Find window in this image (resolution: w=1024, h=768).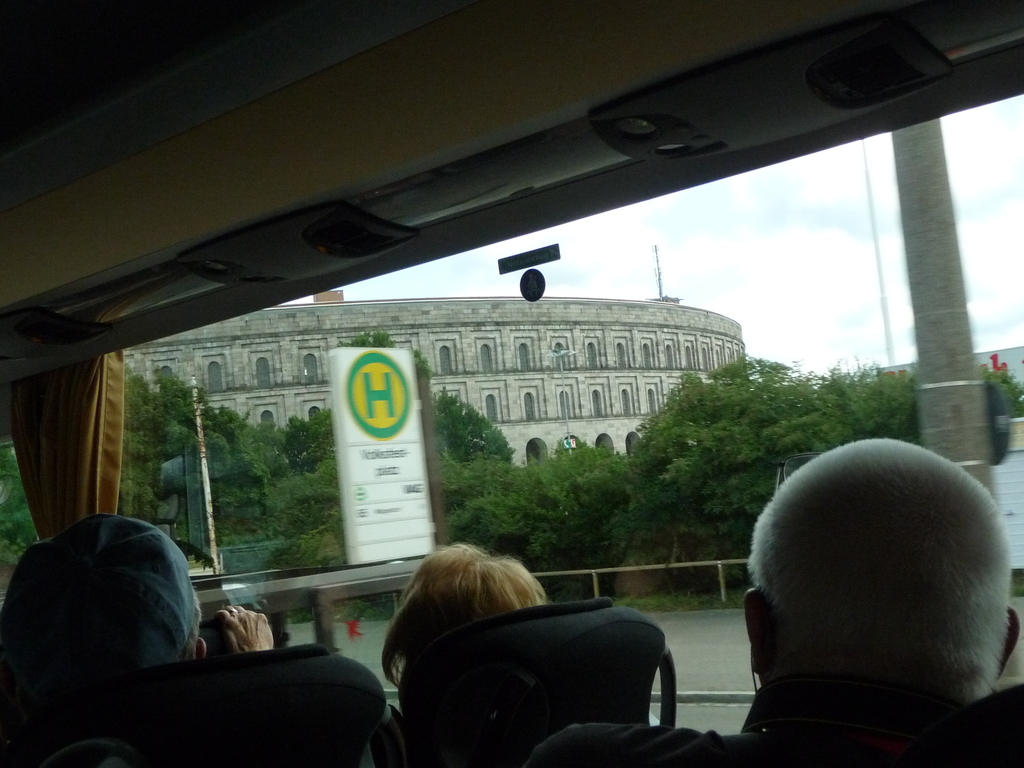
left=547, top=337, right=571, bottom=376.
